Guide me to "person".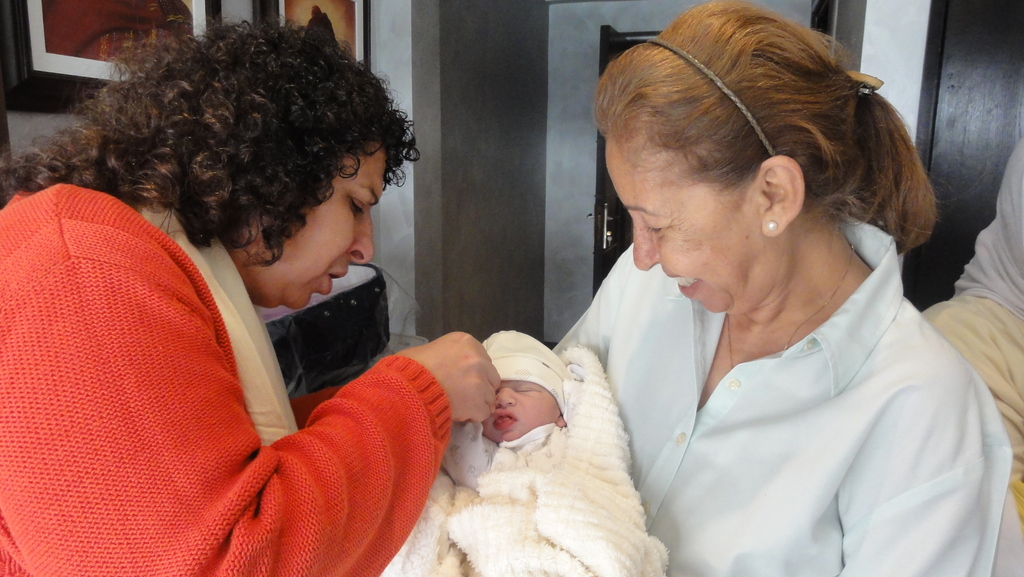
Guidance: [left=555, top=0, right=1011, bottom=576].
